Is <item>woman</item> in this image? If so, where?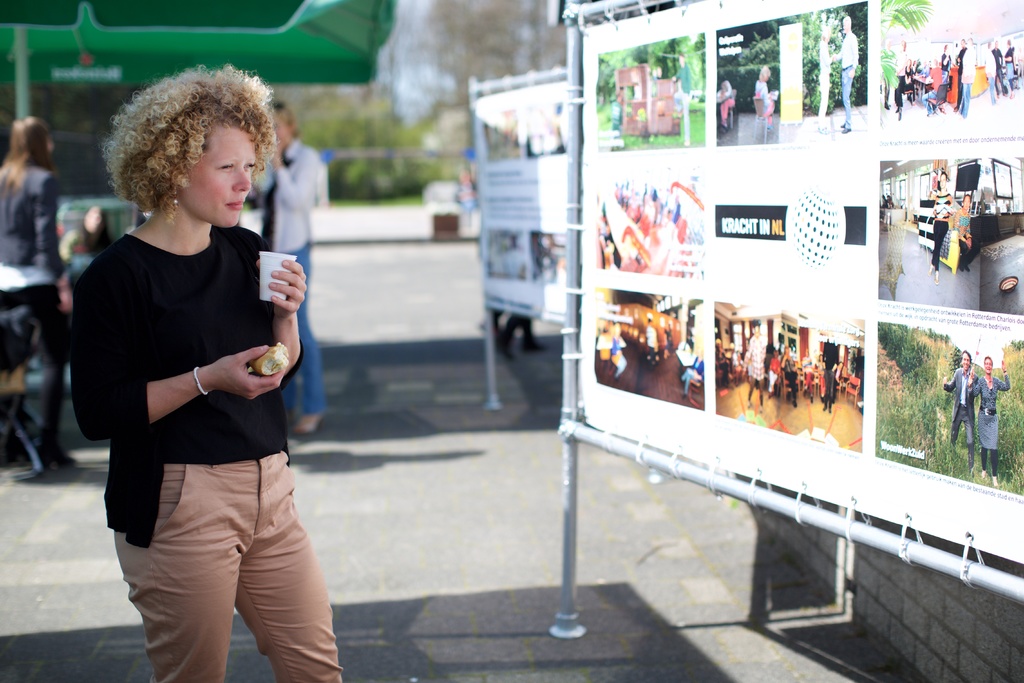
Yes, at l=811, t=24, r=838, b=133.
